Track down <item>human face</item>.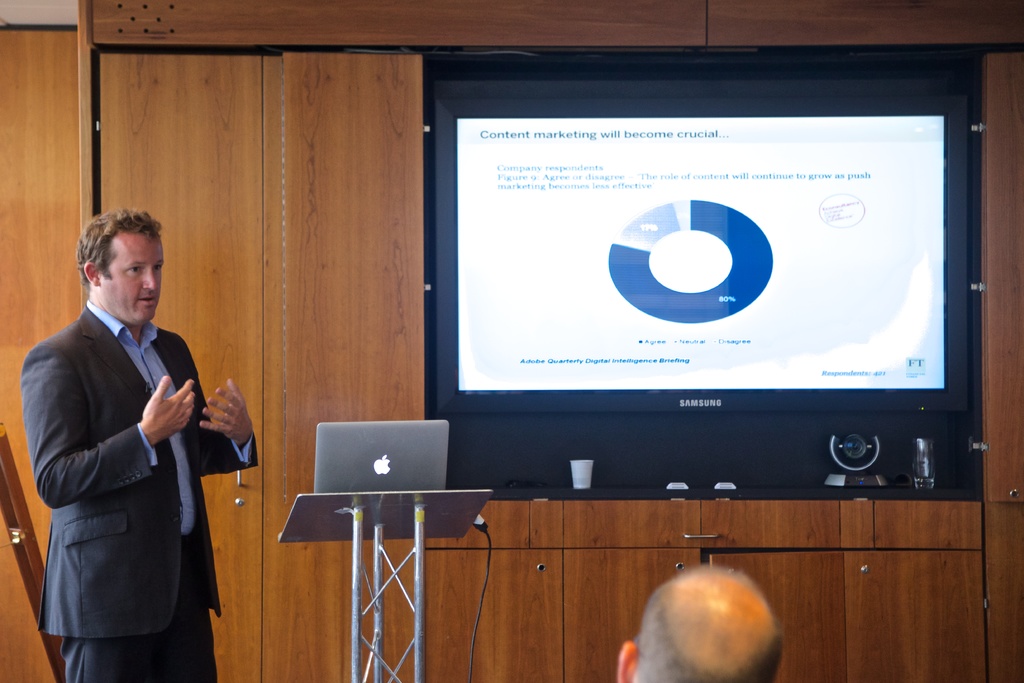
Tracked to <region>102, 227, 164, 330</region>.
